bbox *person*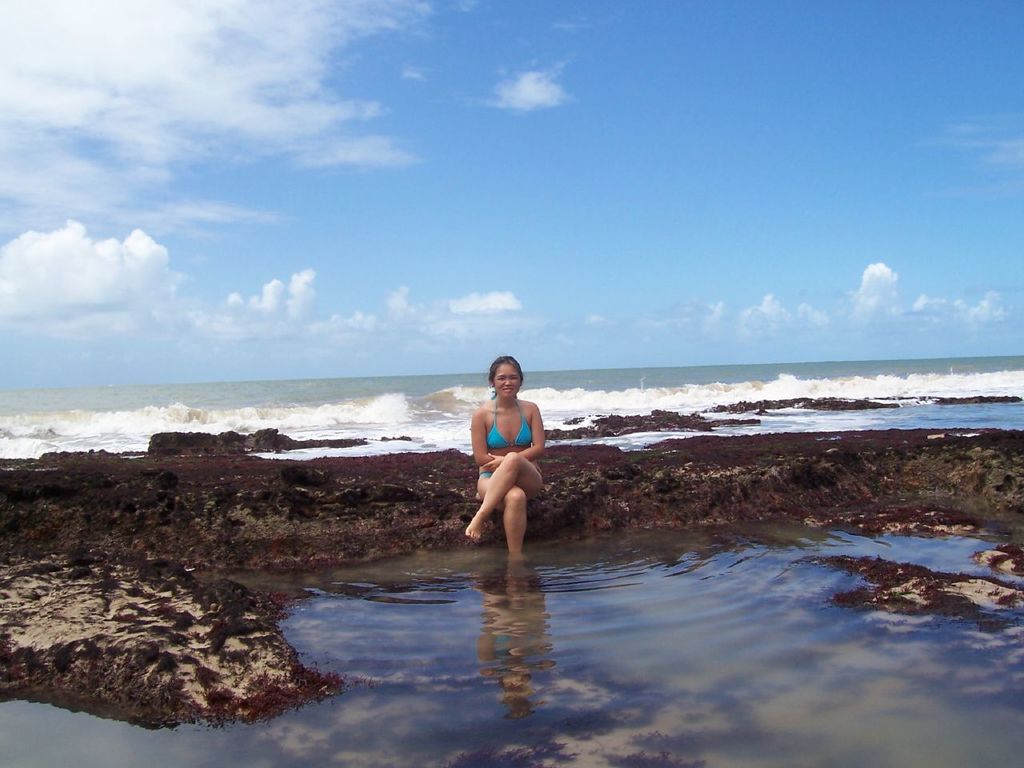
{"left": 466, "top": 352, "right": 543, "bottom": 552}
